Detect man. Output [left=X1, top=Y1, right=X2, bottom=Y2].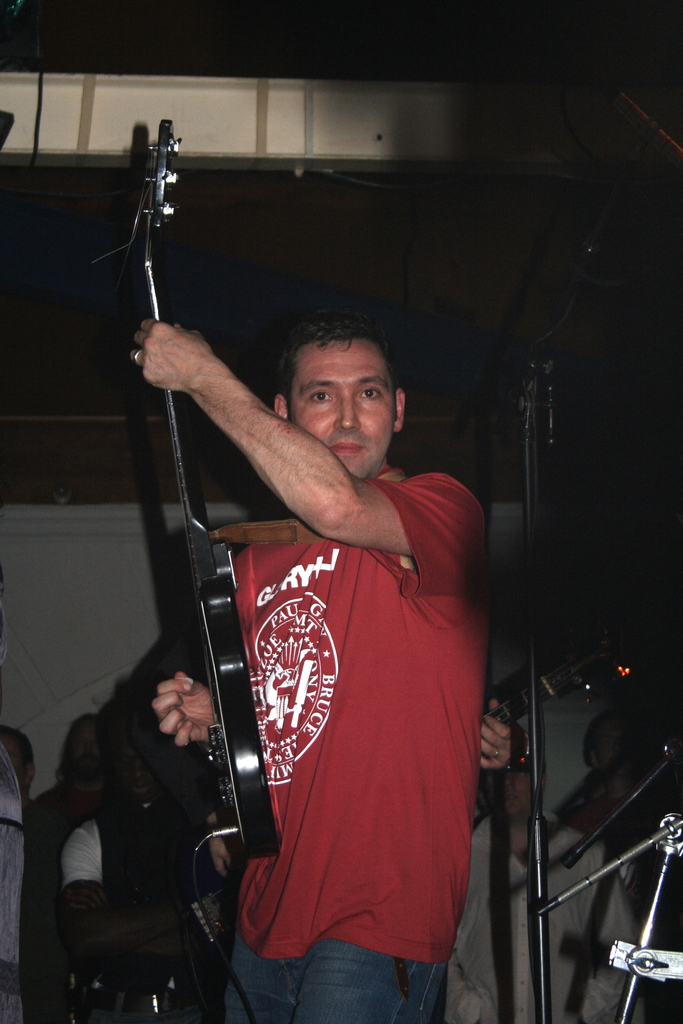
[left=133, top=317, right=526, bottom=1023].
